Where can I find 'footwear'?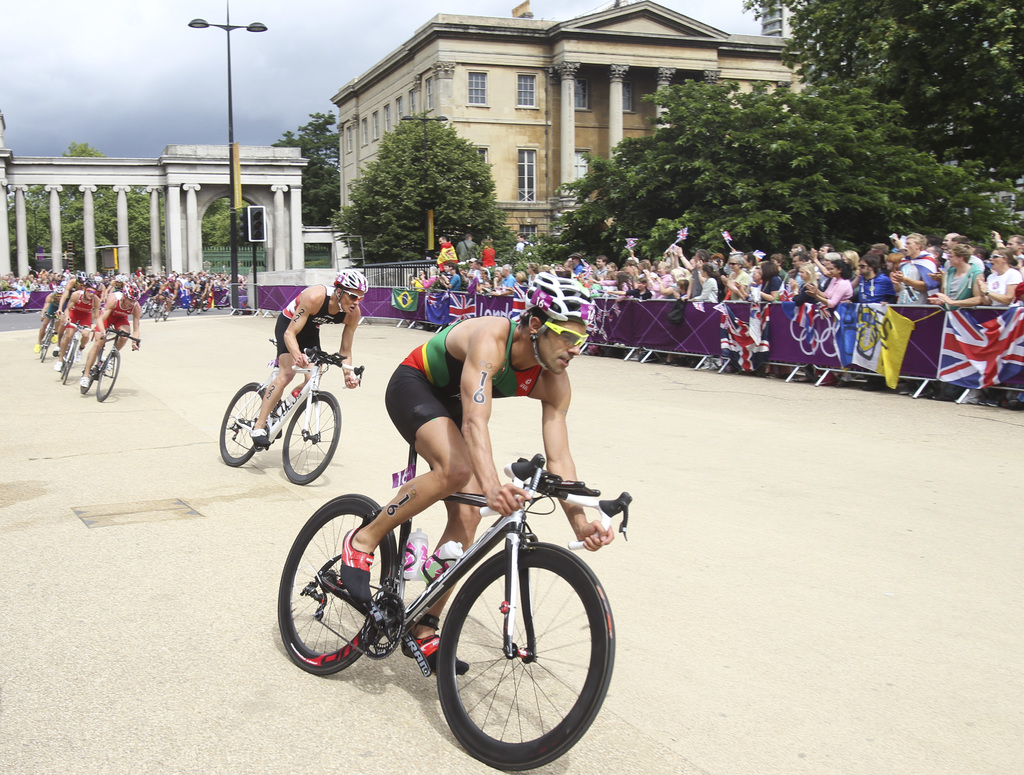
You can find it at region(970, 393, 984, 405).
